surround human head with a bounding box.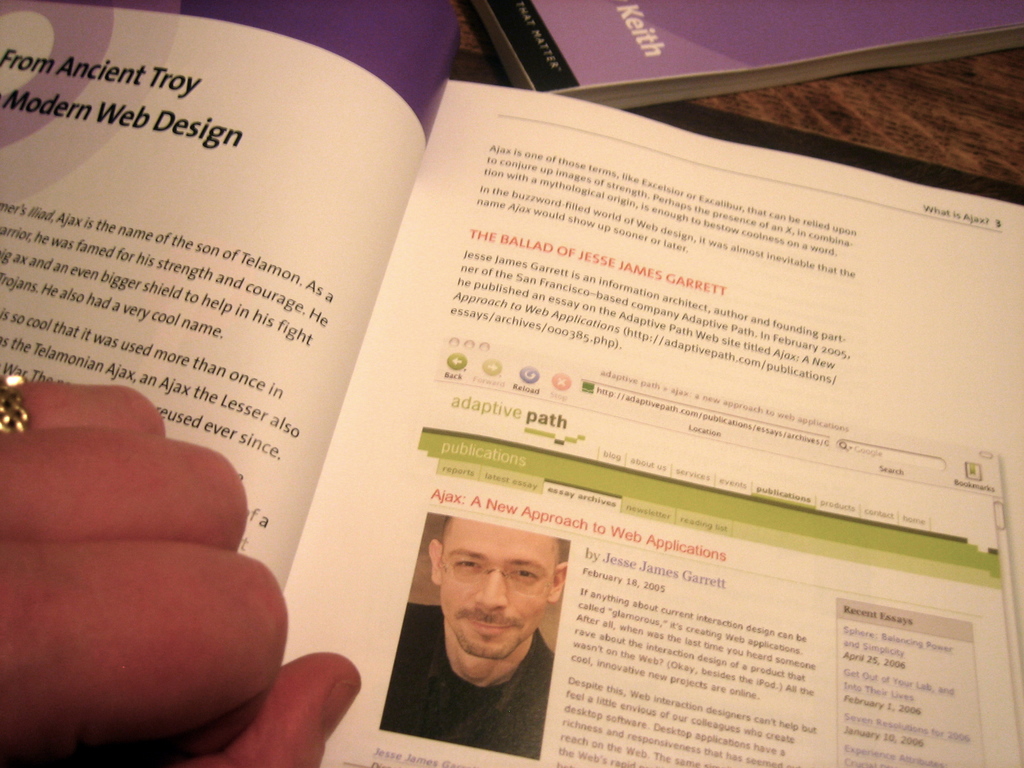
(425,521,549,653).
